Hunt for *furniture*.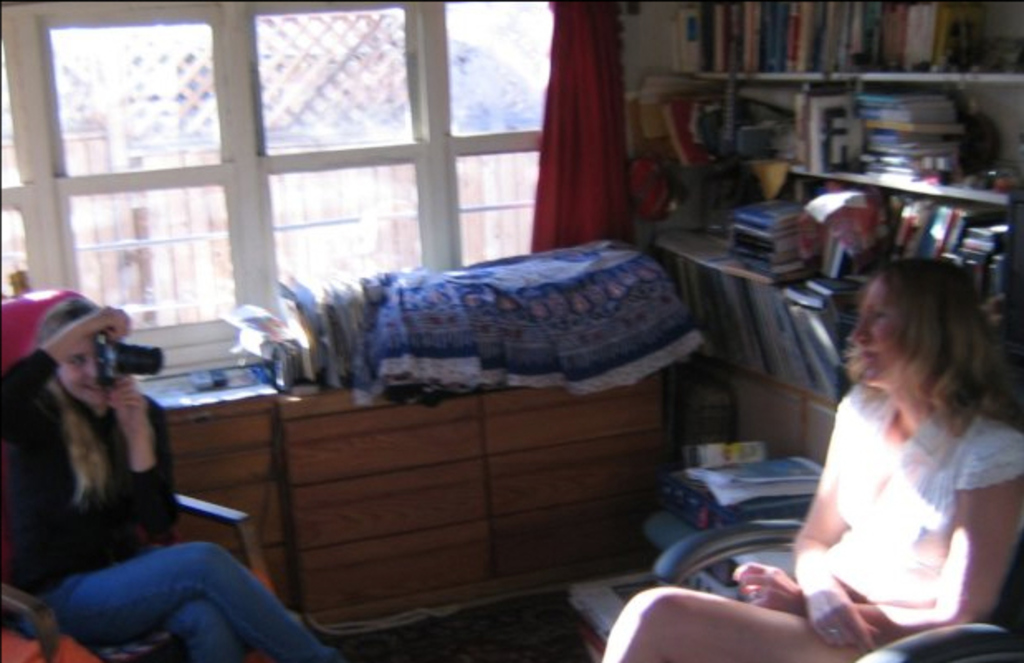
Hunted down at <region>137, 355, 683, 625</region>.
